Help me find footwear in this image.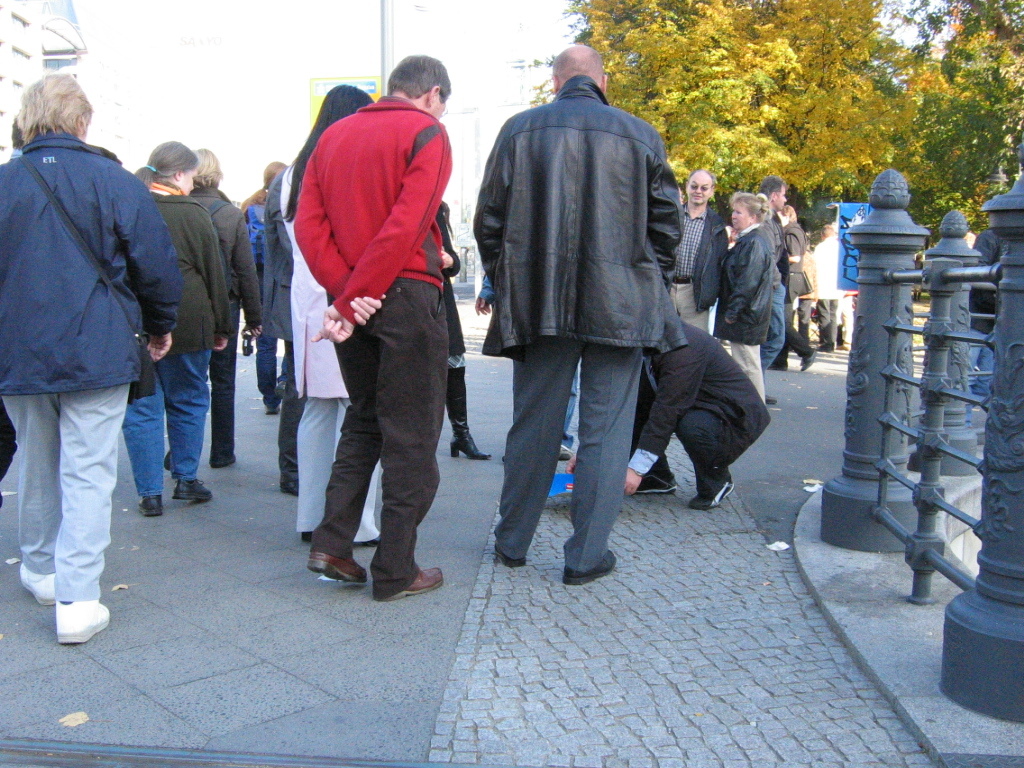
Found it: x1=771 y1=362 x2=792 y2=368.
